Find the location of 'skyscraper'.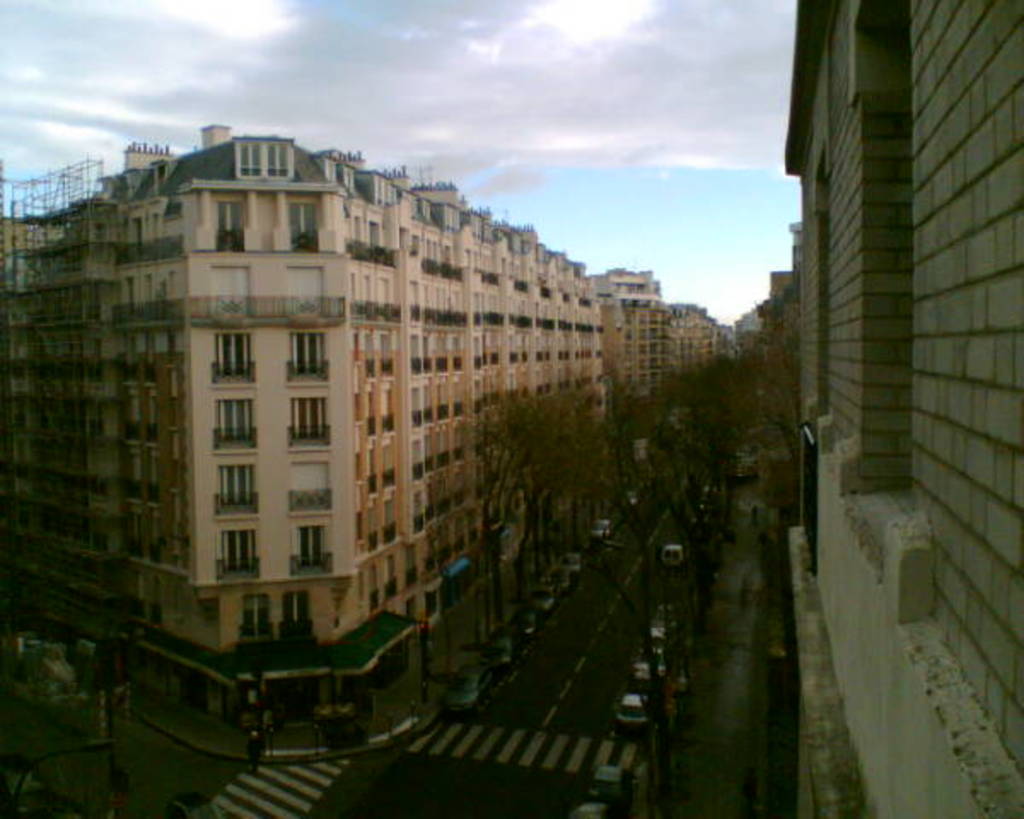
Location: <region>596, 254, 737, 481</region>.
